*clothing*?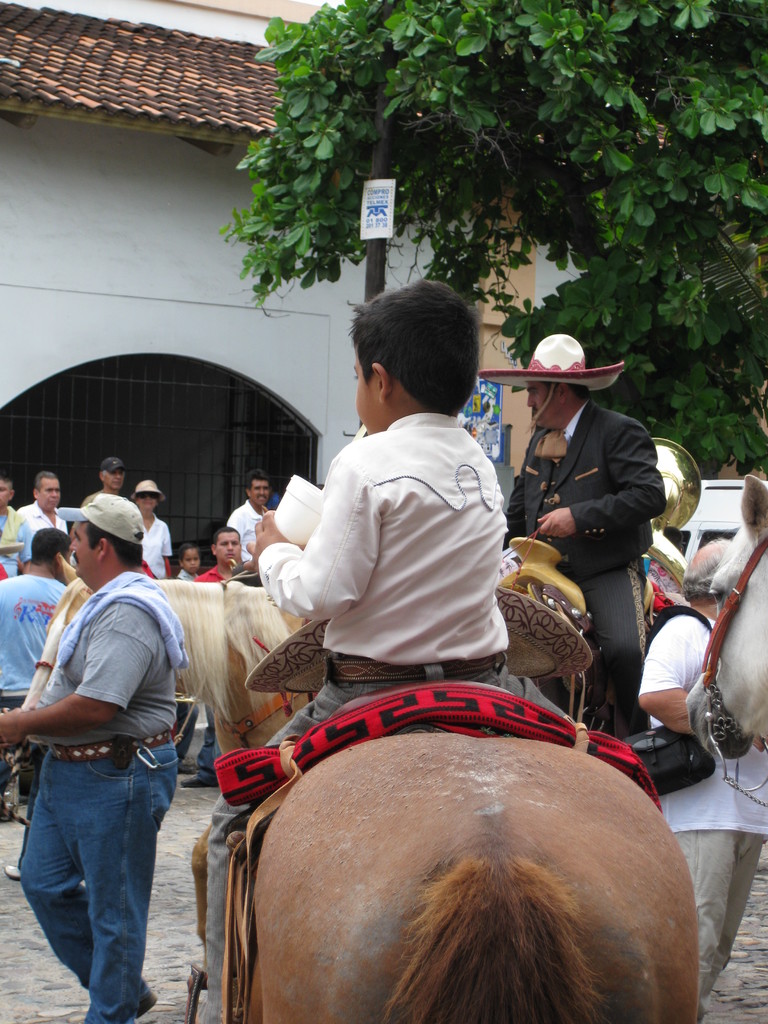
Rect(148, 510, 176, 575)
